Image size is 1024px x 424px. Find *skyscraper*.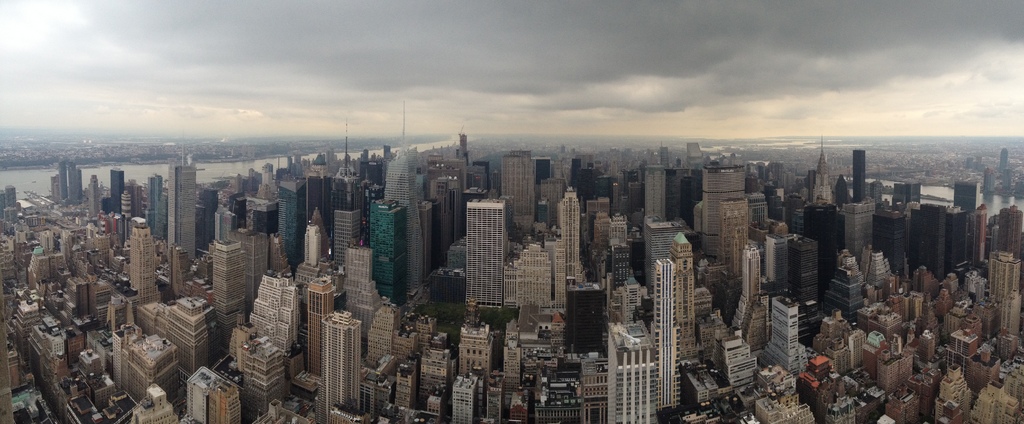
(left=684, top=144, right=705, bottom=168).
